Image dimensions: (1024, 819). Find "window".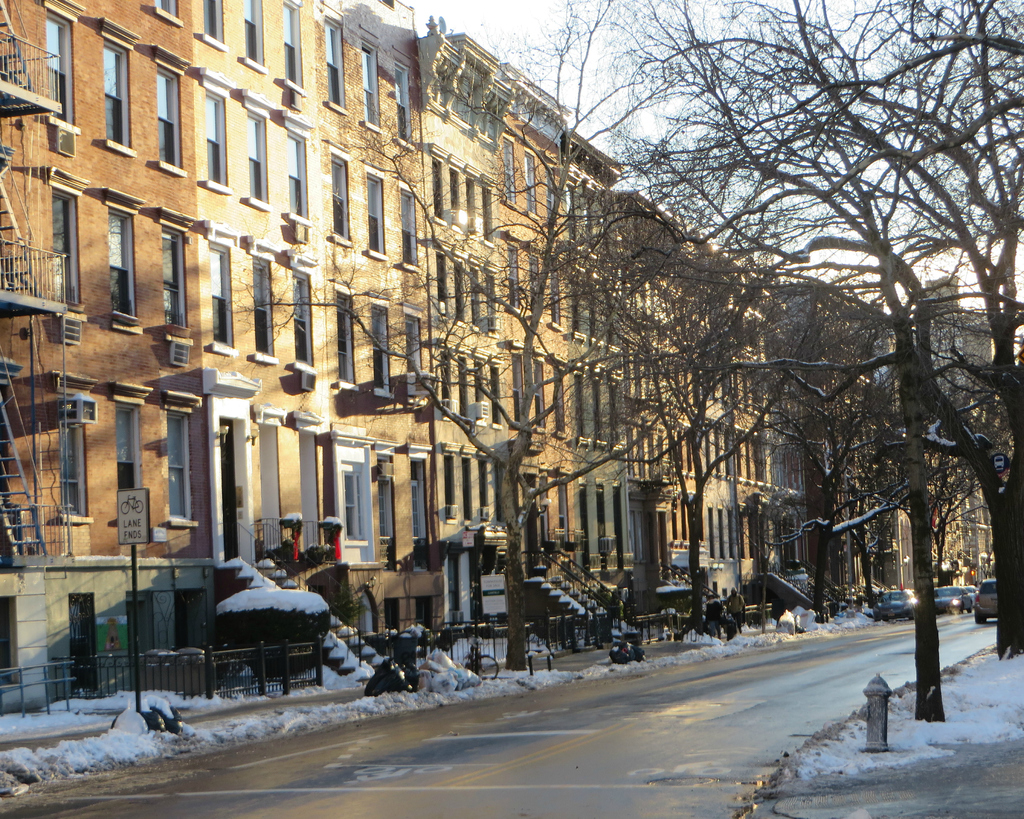
[360,32,386,139].
